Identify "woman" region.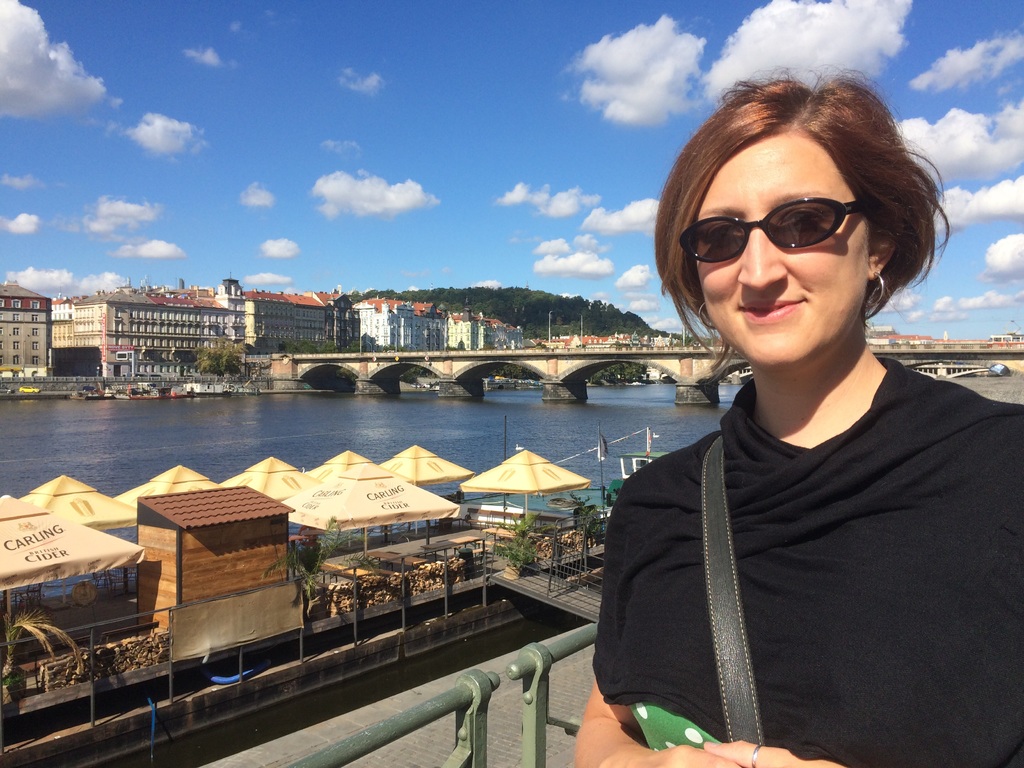
Region: box(573, 64, 996, 767).
